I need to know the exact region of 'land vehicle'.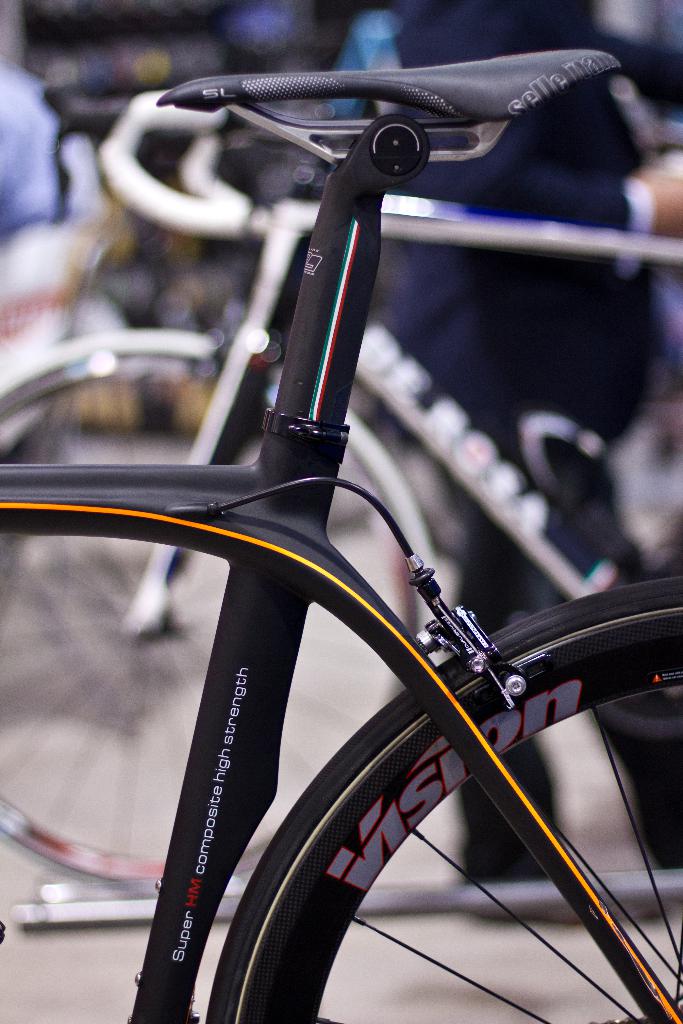
Region: Rect(0, 94, 682, 881).
